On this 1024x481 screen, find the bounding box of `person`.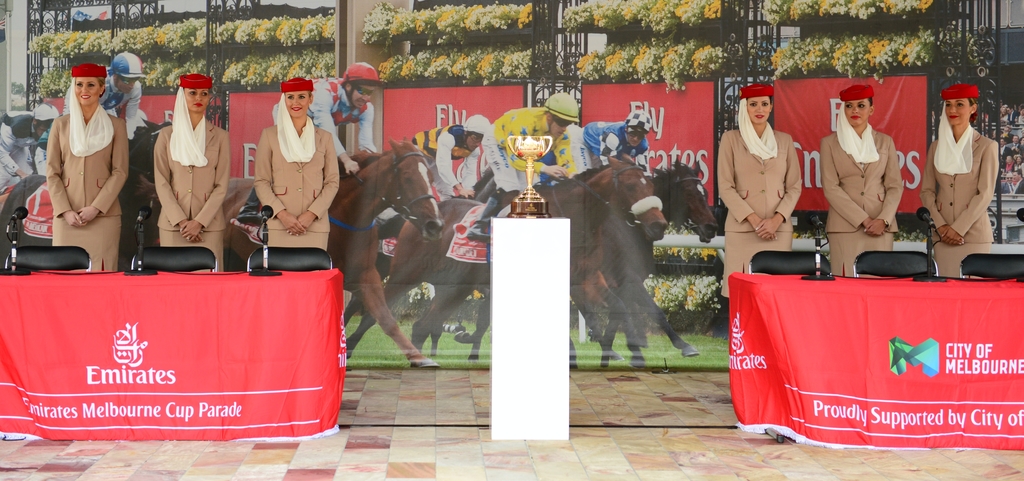
Bounding box: (x1=924, y1=74, x2=1005, y2=288).
